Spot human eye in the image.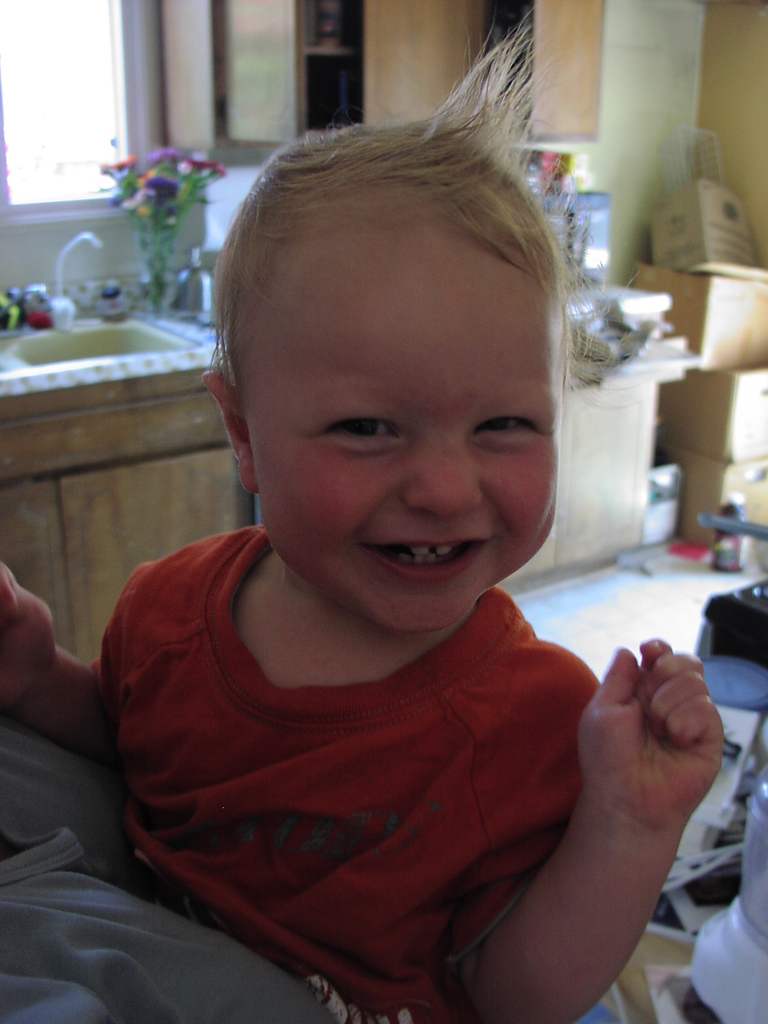
human eye found at 462/389/562/455.
